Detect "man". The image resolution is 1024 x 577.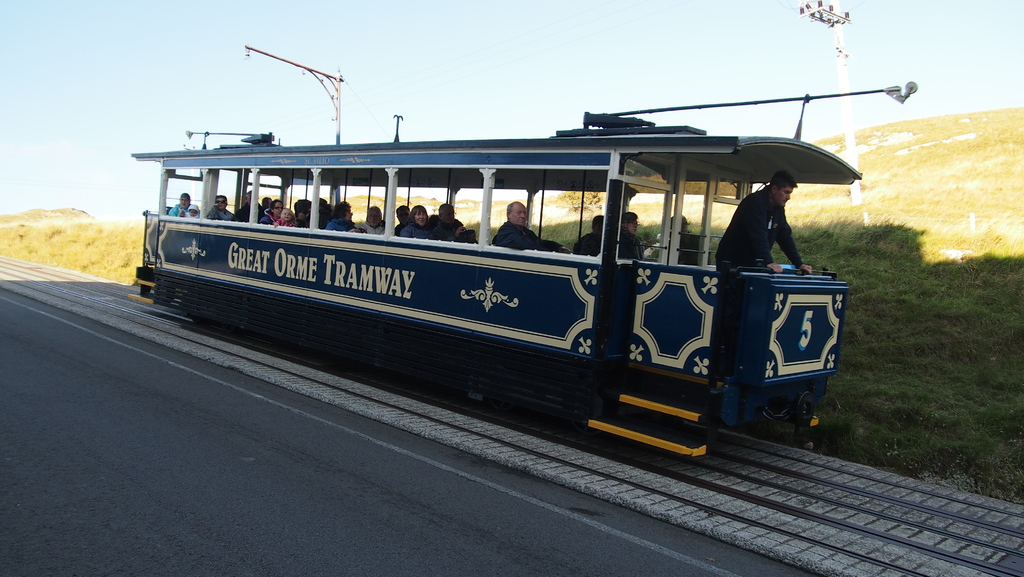
select_region(488, 197, 566, 255).
